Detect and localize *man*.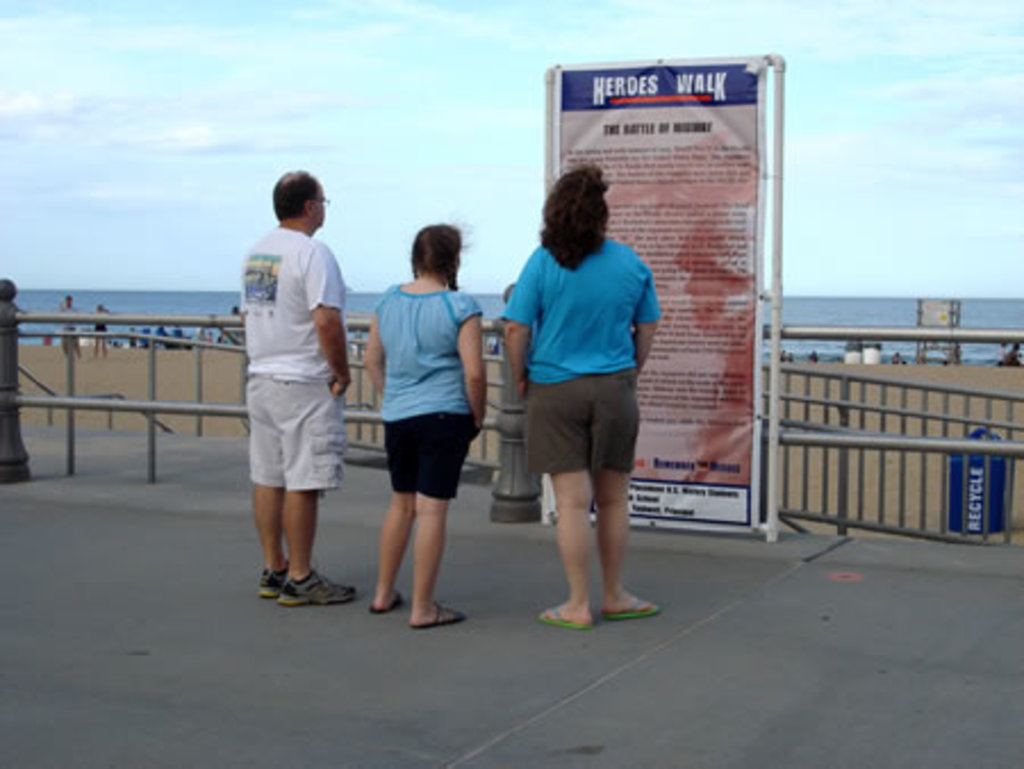
Localized at crop(237, 166, 364, 610).
